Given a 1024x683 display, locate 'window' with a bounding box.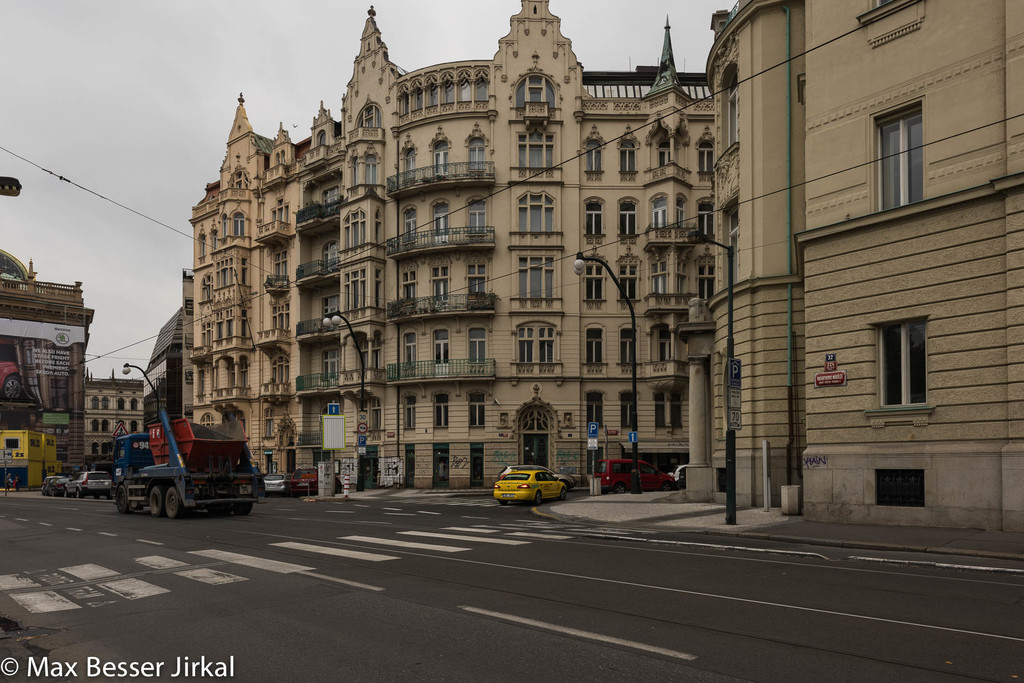
Located: left=463, top=135, right=493, bottom=178.
